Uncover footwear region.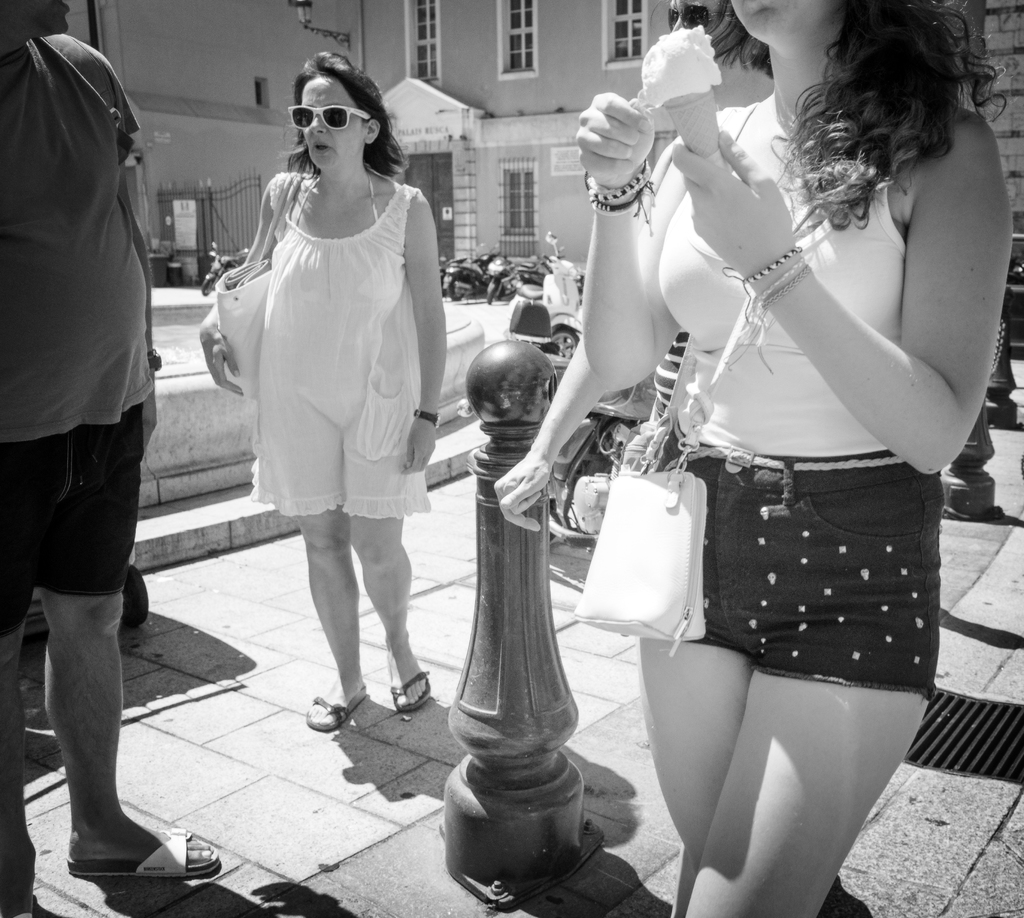
Uncovered: l=70, t=825, r=224, b=879.
